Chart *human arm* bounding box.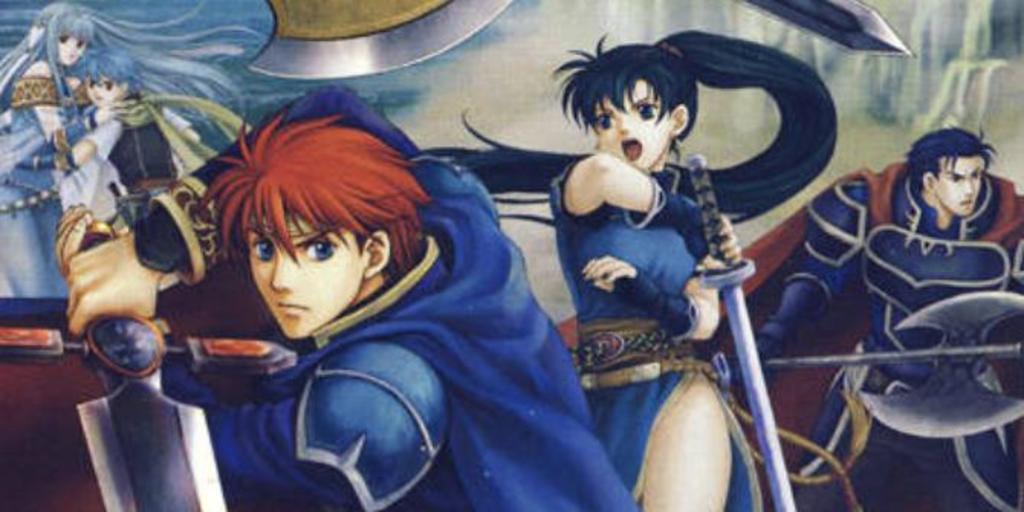
Charted: box(116, 364, 390, 396).
